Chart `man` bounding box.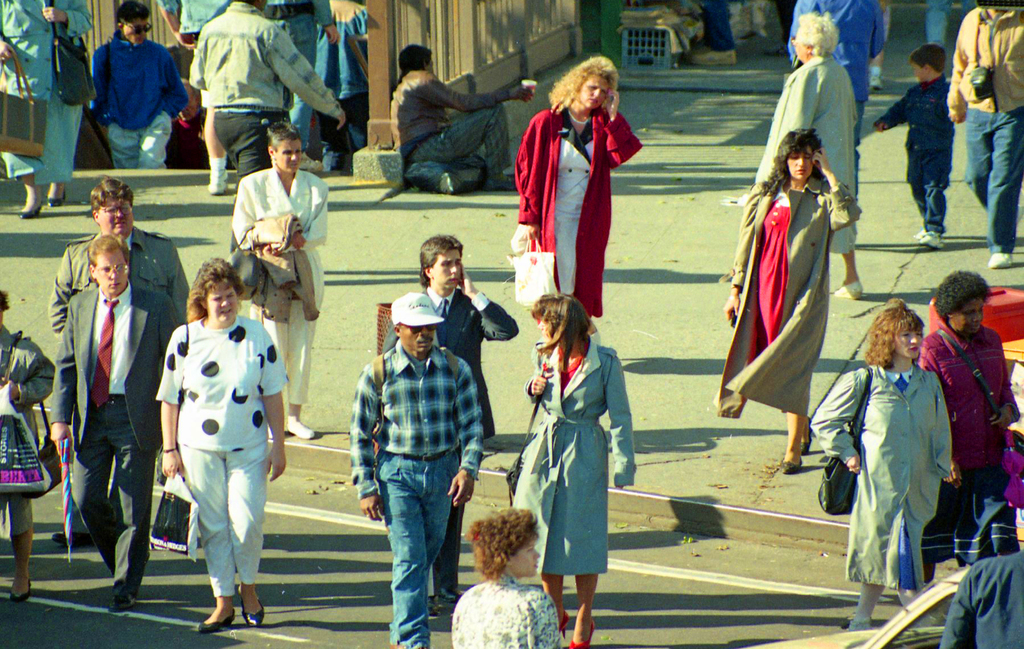
Charted: (left=938, top=545, right=1023, bottom=648).
